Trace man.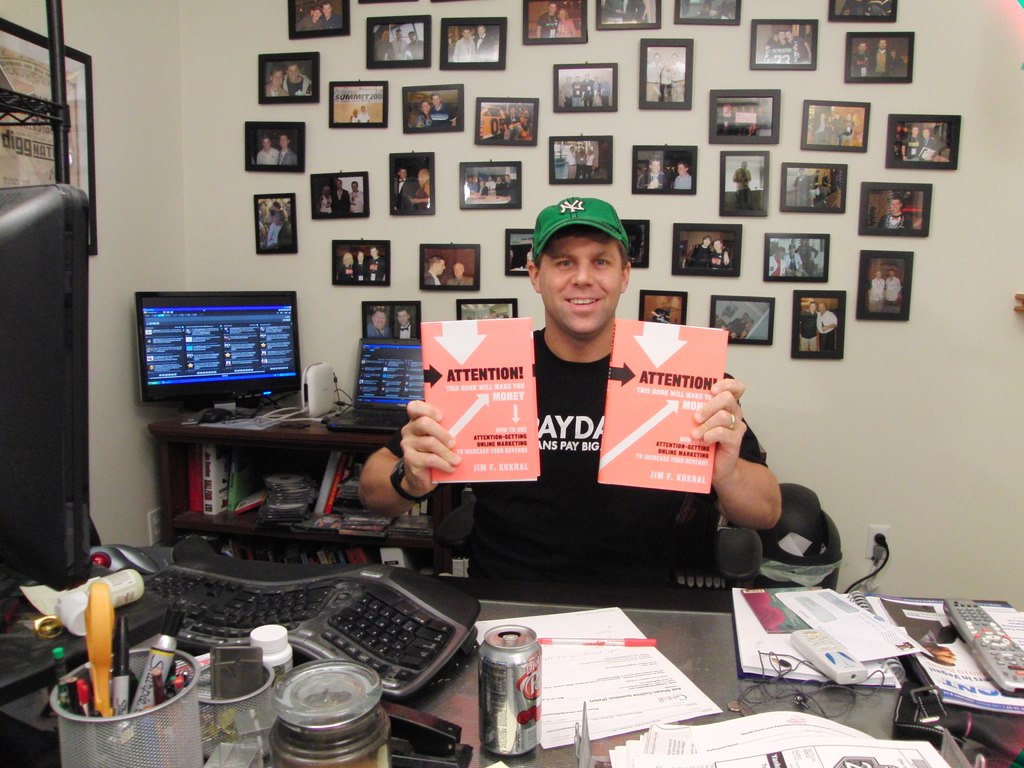
Traced to <box>501,105,524,140</box>.
